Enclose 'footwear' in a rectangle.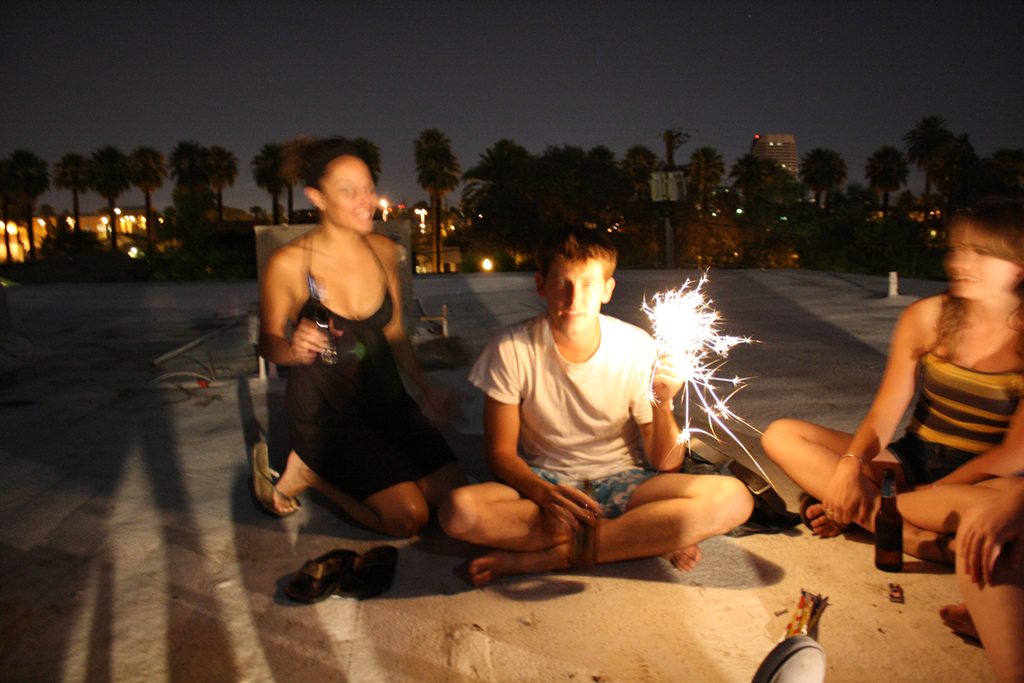
x1=749 y1=630 x2=830 y2=682.
